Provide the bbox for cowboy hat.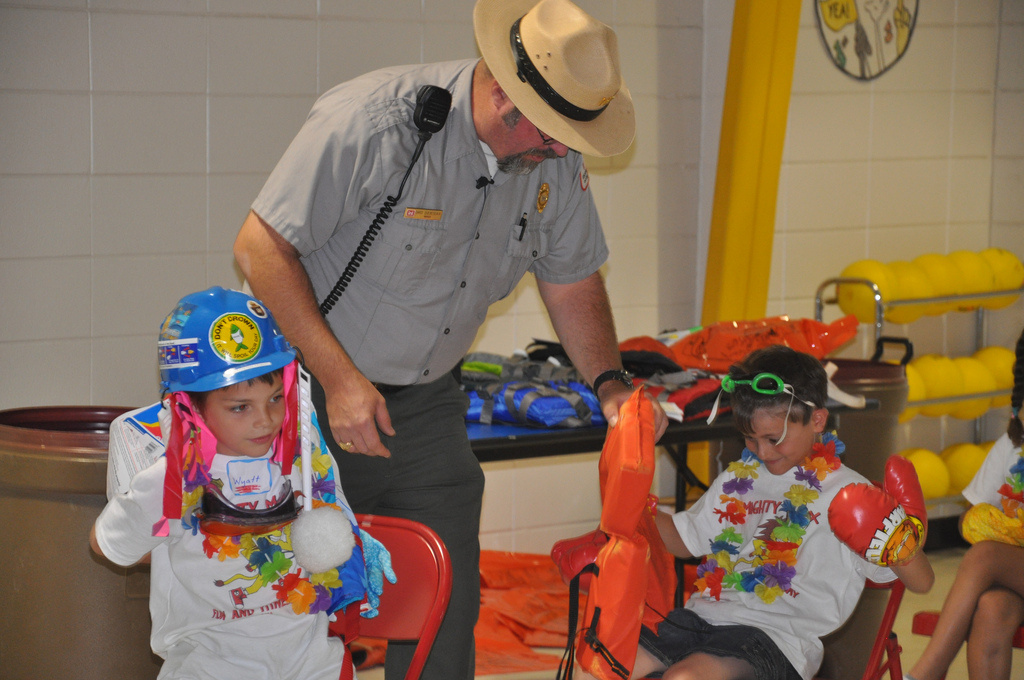
475:4:623:163.
